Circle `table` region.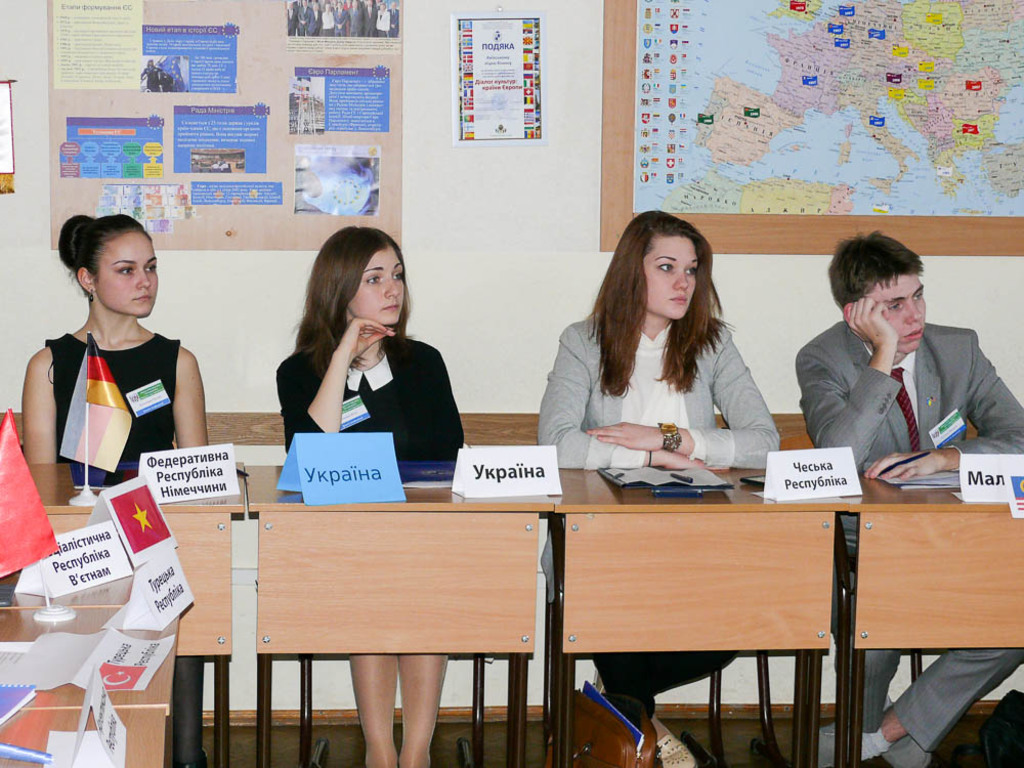
Region: bbox=[0, 614, 178, 713].
